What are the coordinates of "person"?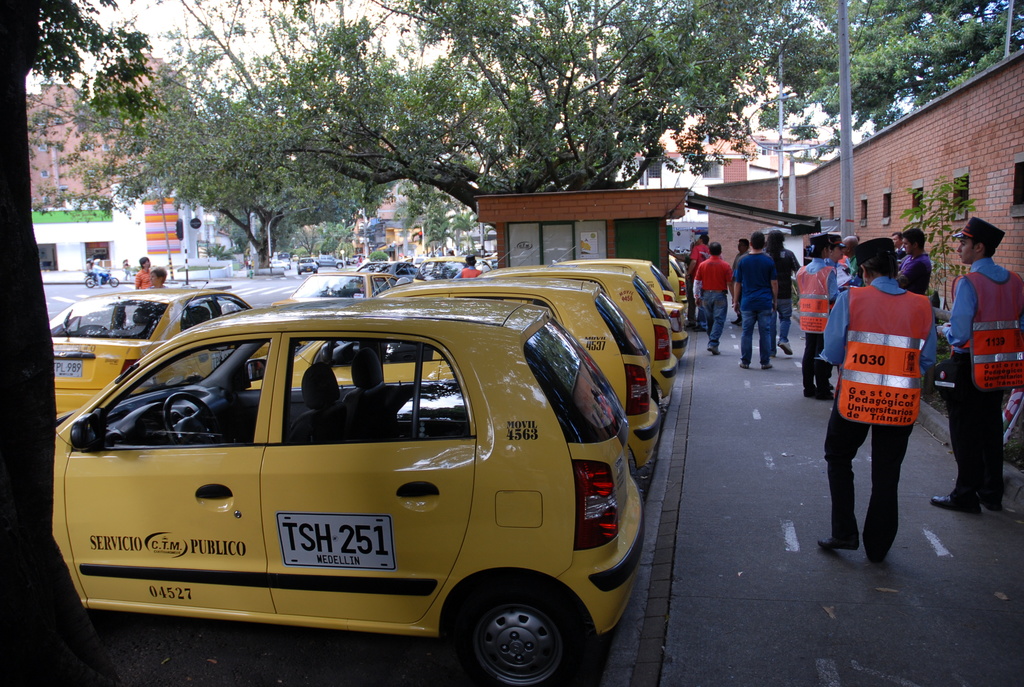
bbox=[696, 245, 729, 351].
